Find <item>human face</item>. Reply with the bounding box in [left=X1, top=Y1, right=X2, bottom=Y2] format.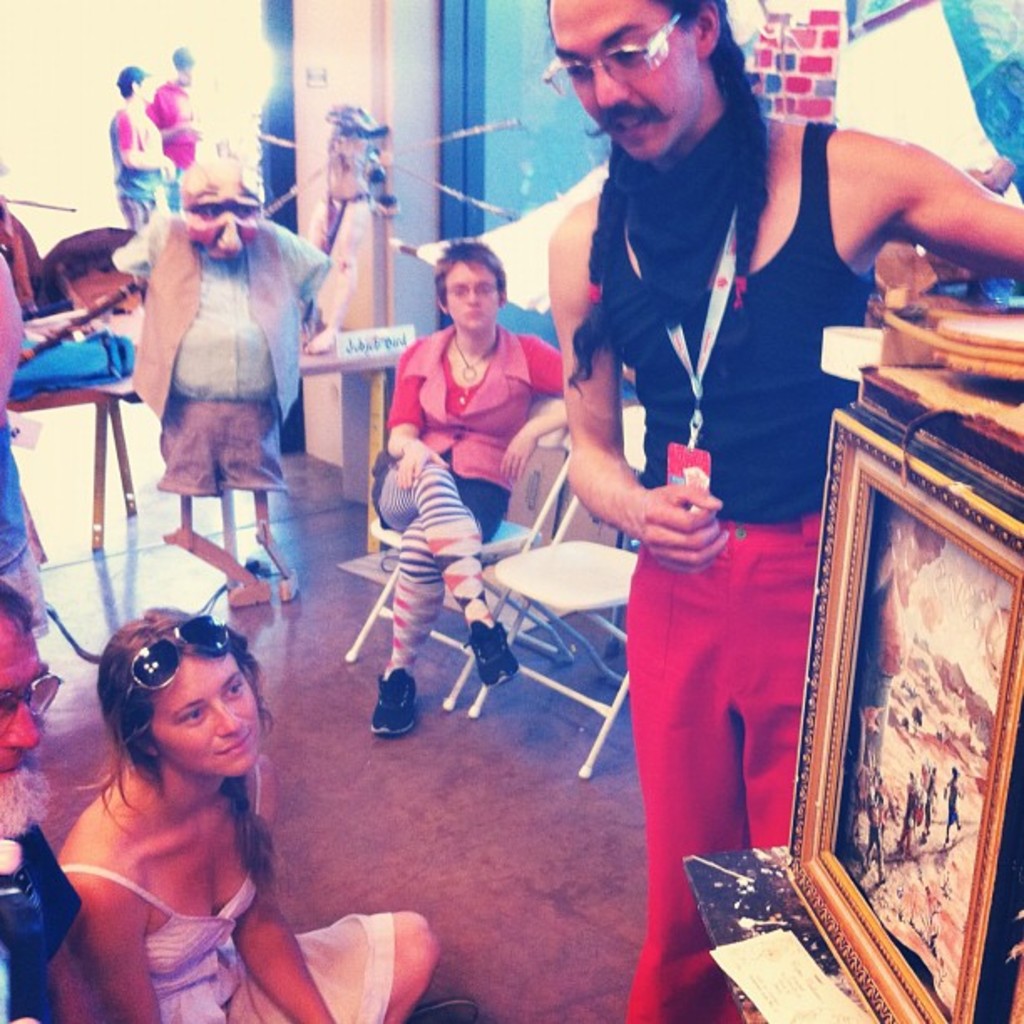
[left=182, top=182, right=258, bottom=261].
